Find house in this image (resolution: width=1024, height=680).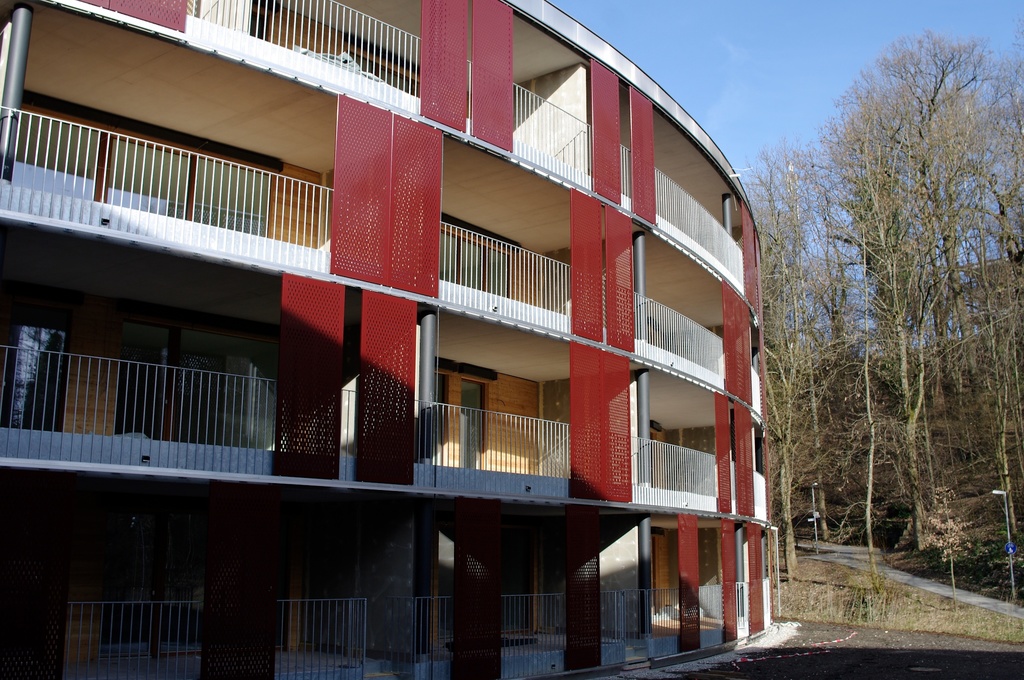
[x1=0, y1=0, x2=800, y2=679].
